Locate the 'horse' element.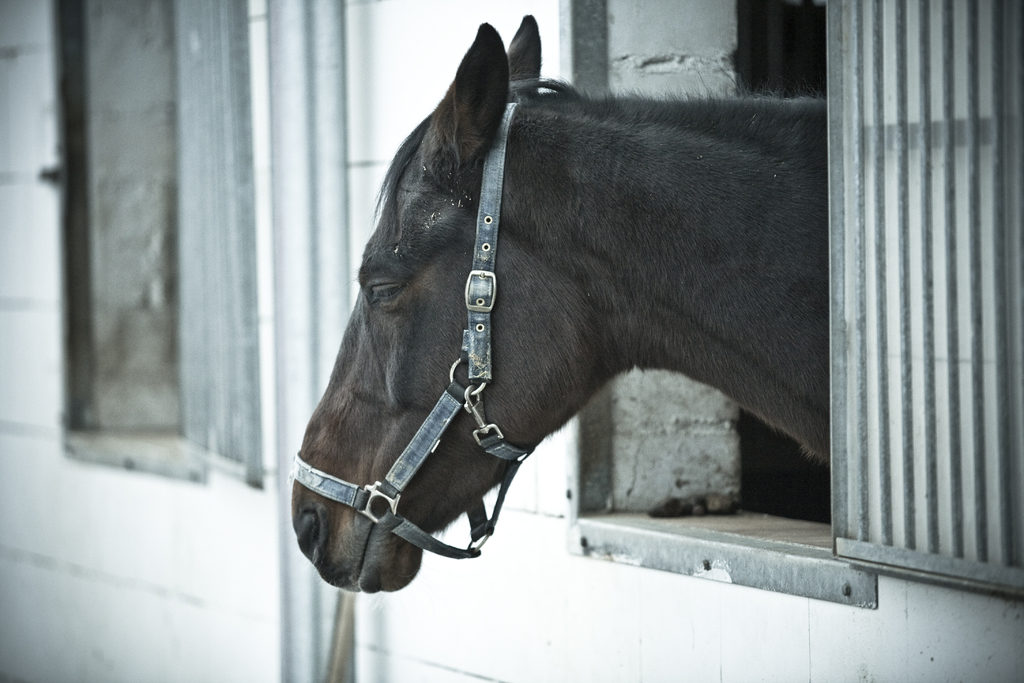
Element bbox: {"left": 292, "top": 17, "right": 829, "bottom": 599}.
